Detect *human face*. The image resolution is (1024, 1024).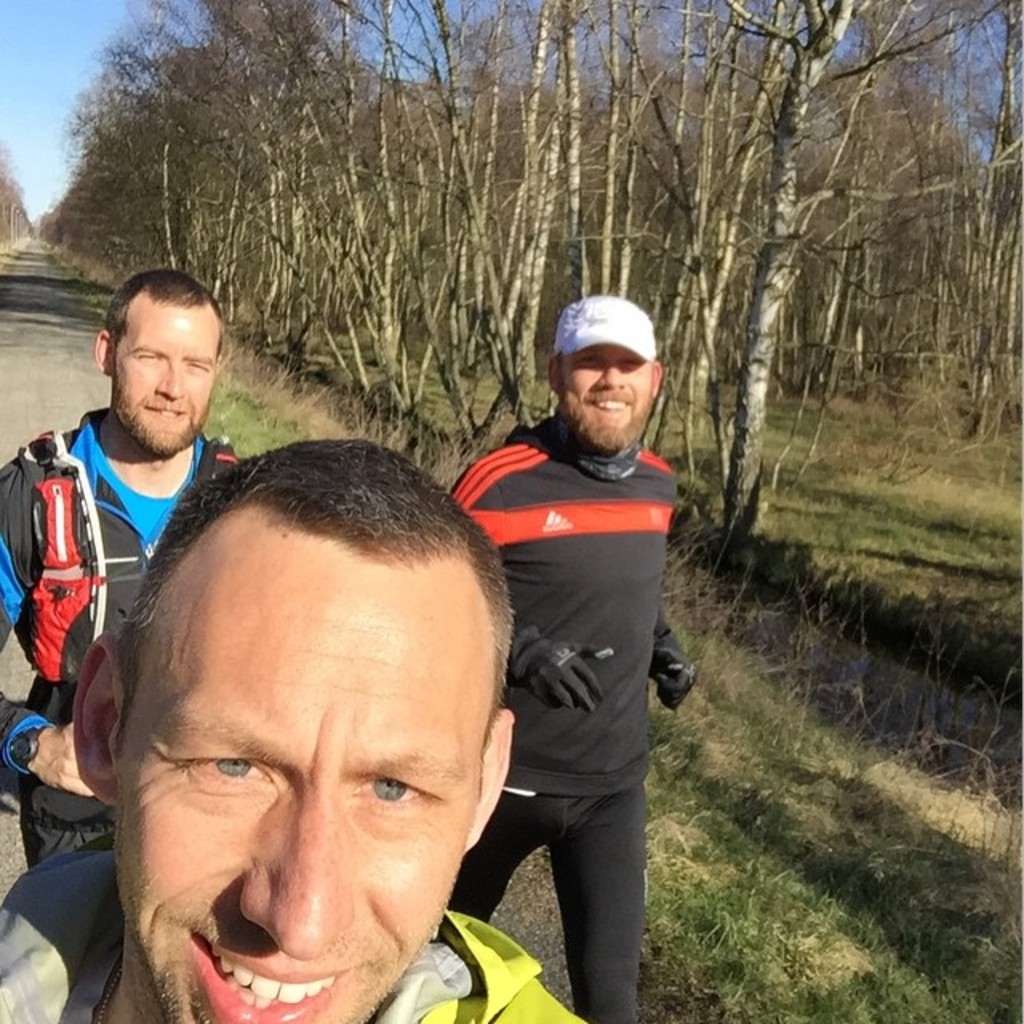
[left=555, top=347, right=658, bottom=451].
